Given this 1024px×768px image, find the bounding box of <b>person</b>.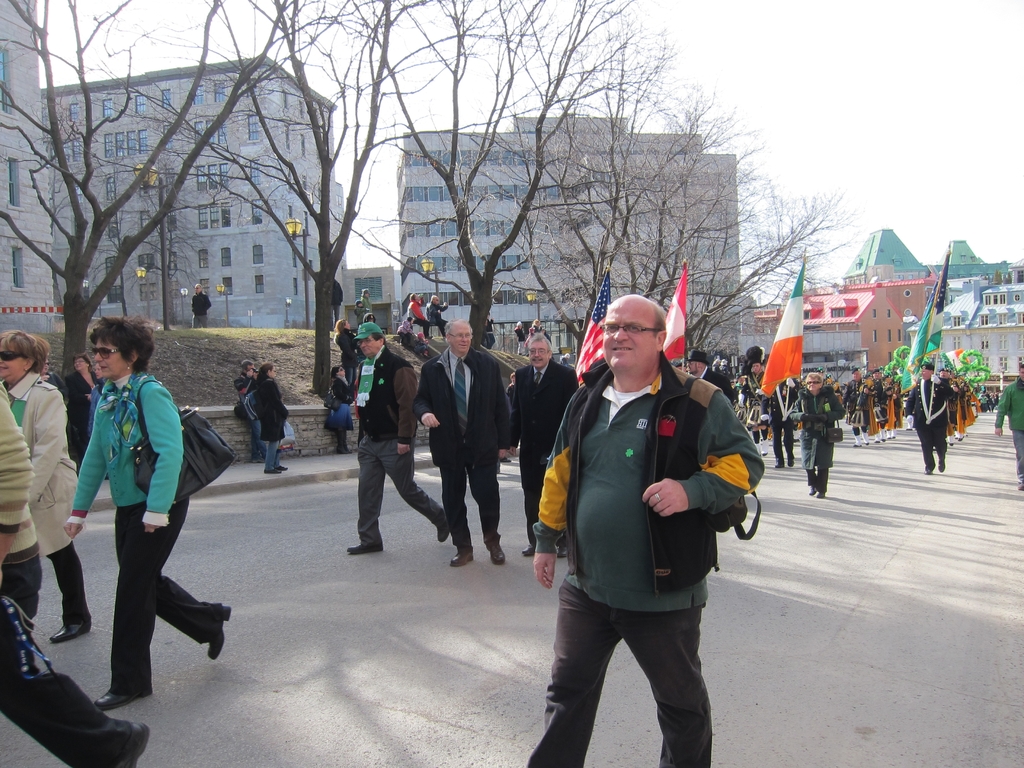
(190,284,212,329).
